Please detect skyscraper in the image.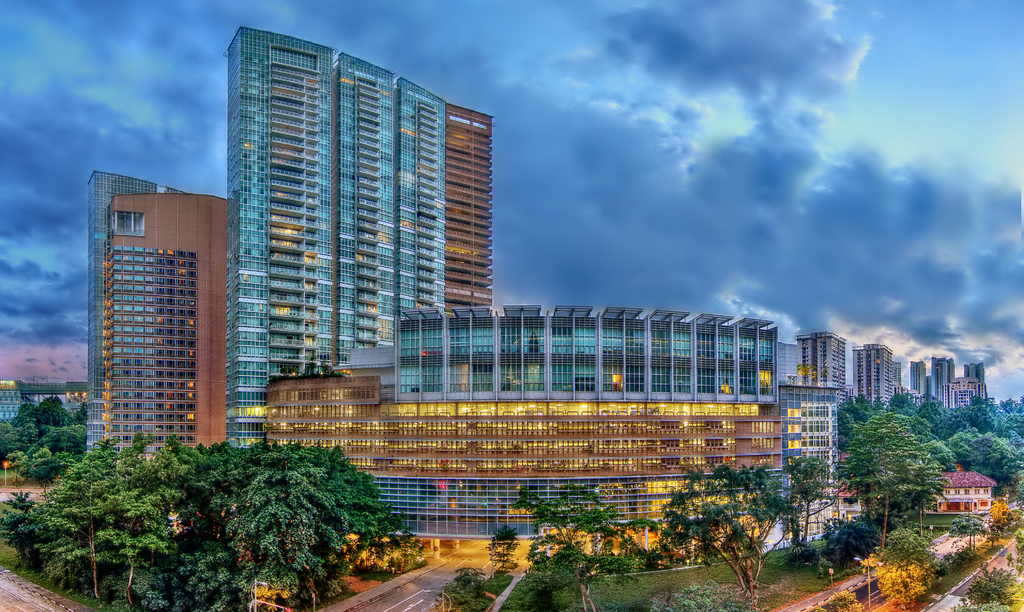
box=[956, 360, 993, 403].
